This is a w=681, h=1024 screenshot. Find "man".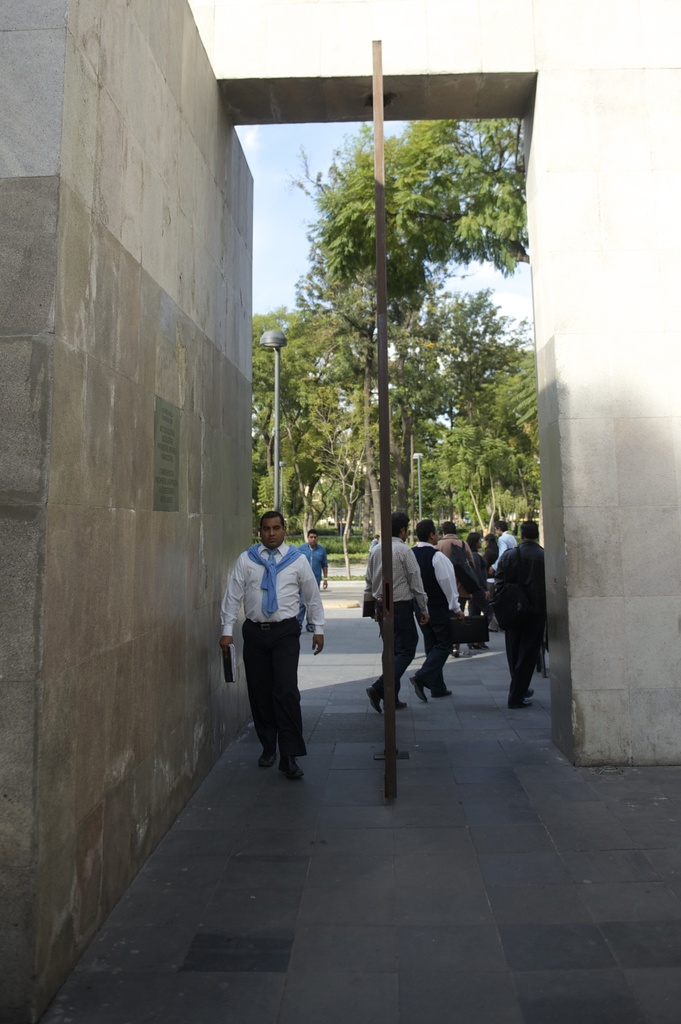
Bounding box: 461,524,501,615.
